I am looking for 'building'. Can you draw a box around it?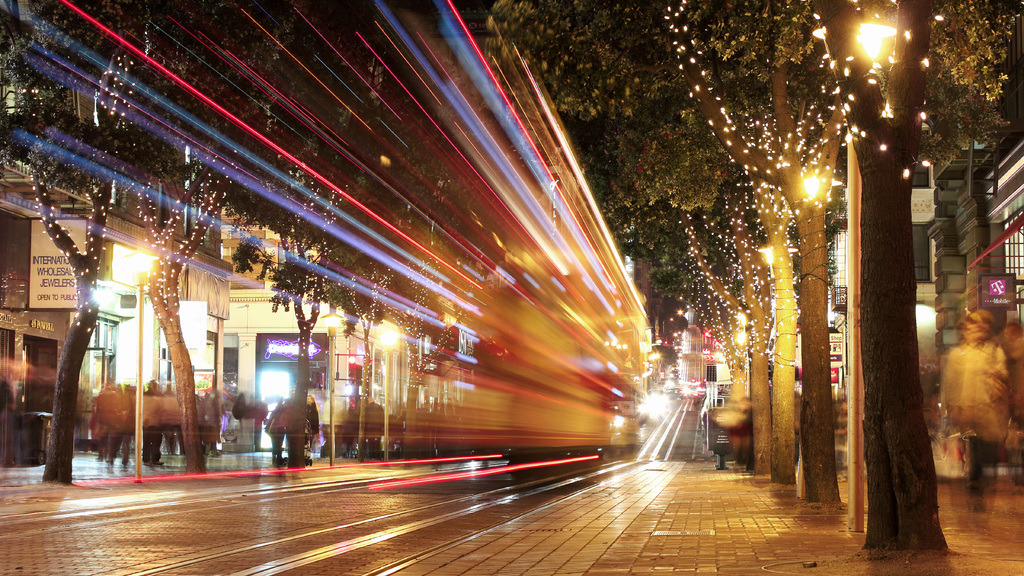
Sure, the bounding box is <region>1, 7, 225, 457</region>.
